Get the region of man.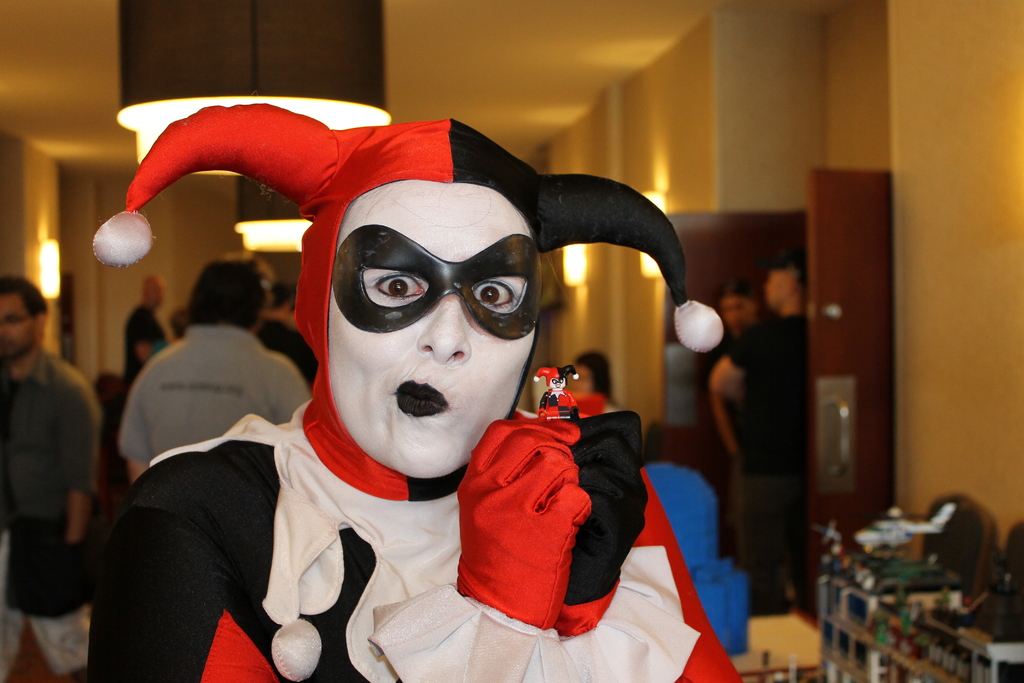
x1=118 y1=273 x2=168 y2=459.
